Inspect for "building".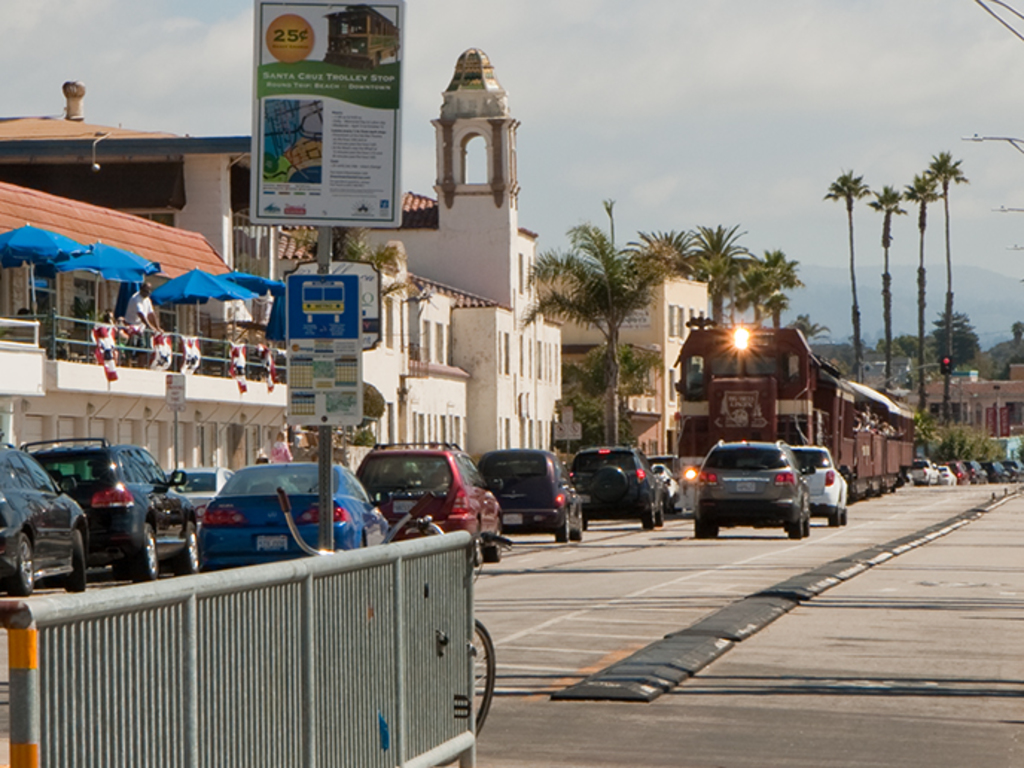
Inspection: select_region(533, 268, 714, 479).
